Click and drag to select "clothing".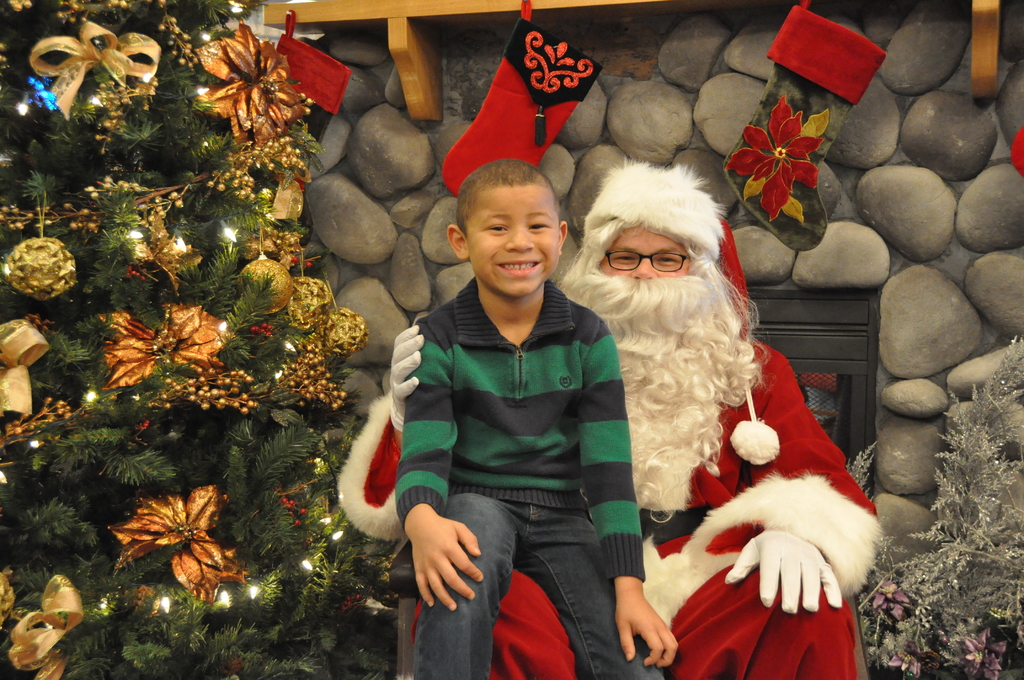
Selection: bbox(393, 278, 663, 679).
